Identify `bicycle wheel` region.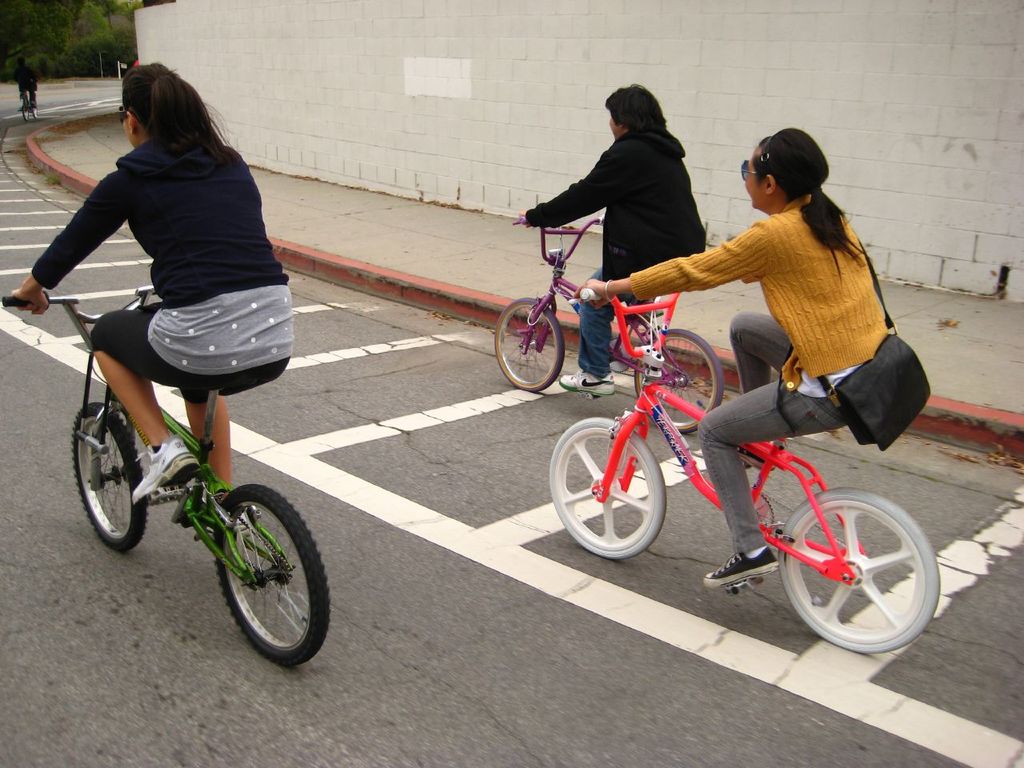
Region: l=634, t=324, r=723, b=438.
